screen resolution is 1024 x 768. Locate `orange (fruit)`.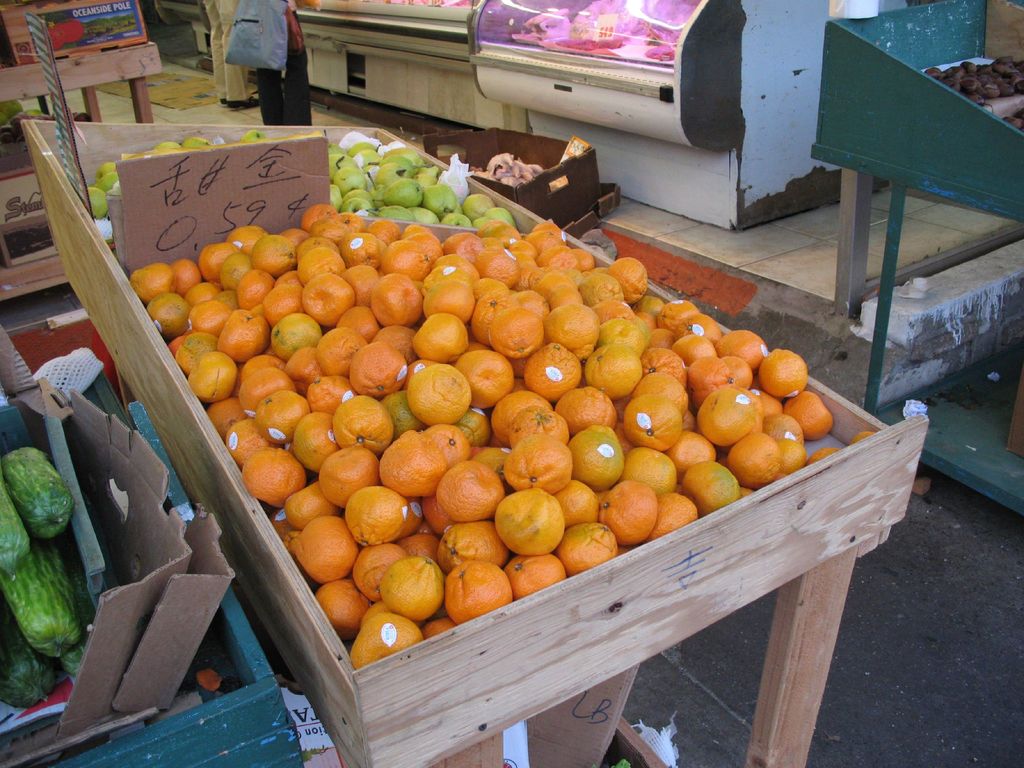
{"left": 669, "top": 430, "right": 716, "bottom": 466}.
